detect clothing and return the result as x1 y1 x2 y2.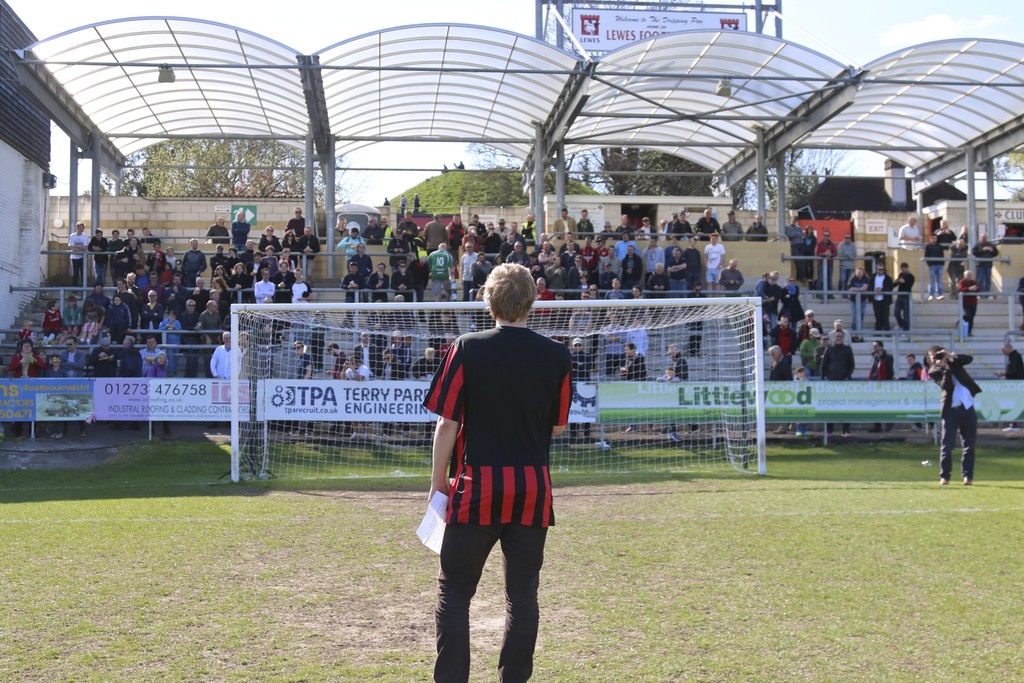
115 346 139 379.
